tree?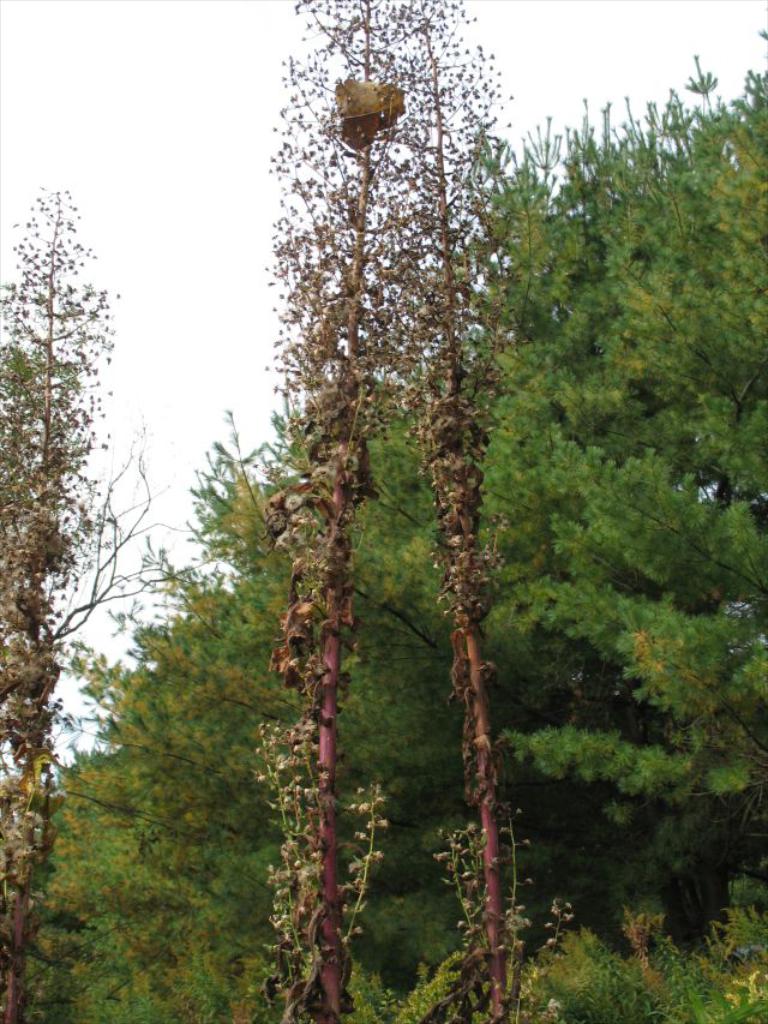
[left=0, top=68, right=767, bottom=1023]
